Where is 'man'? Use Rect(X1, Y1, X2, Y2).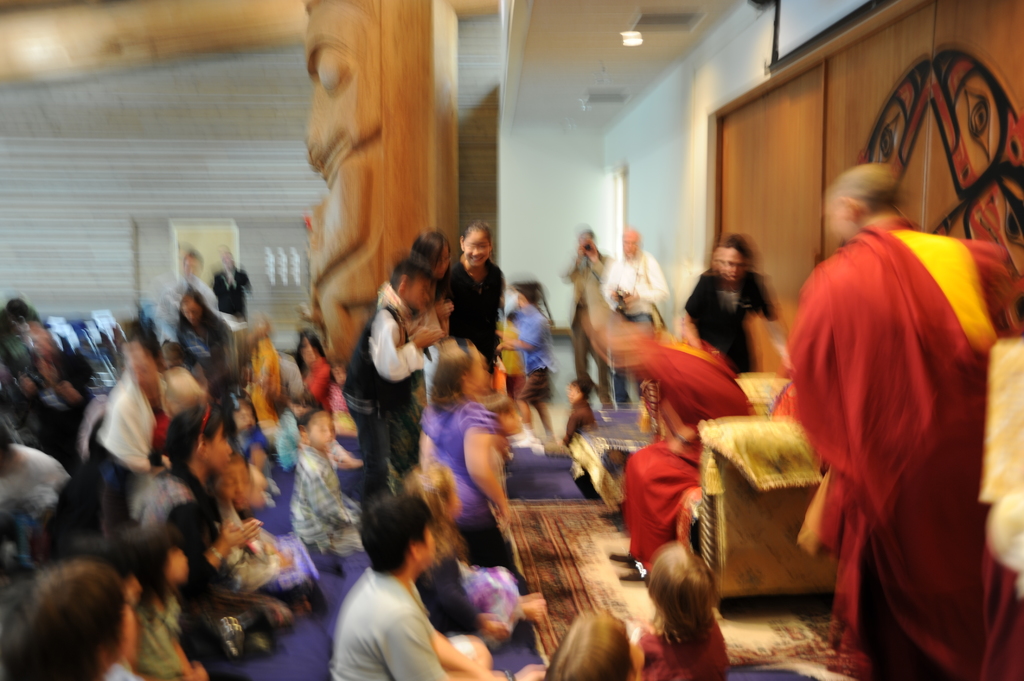
Rect(330, 496, 504, 680).
